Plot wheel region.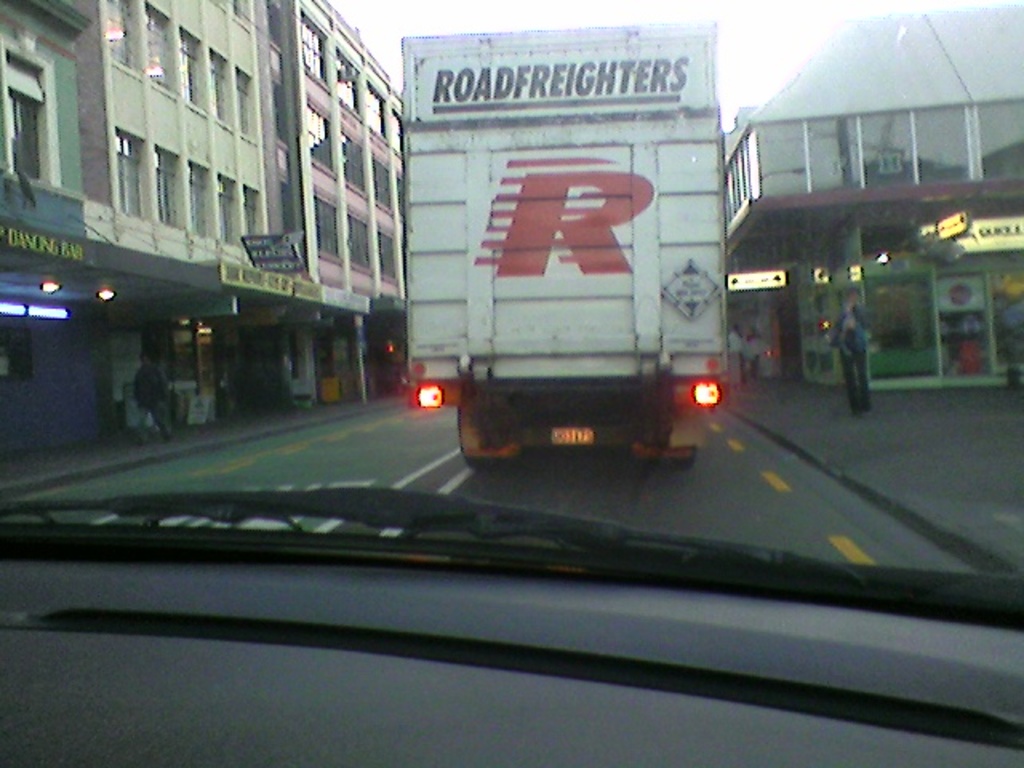
Plotted at select_region(458, 418, 520, 472).
